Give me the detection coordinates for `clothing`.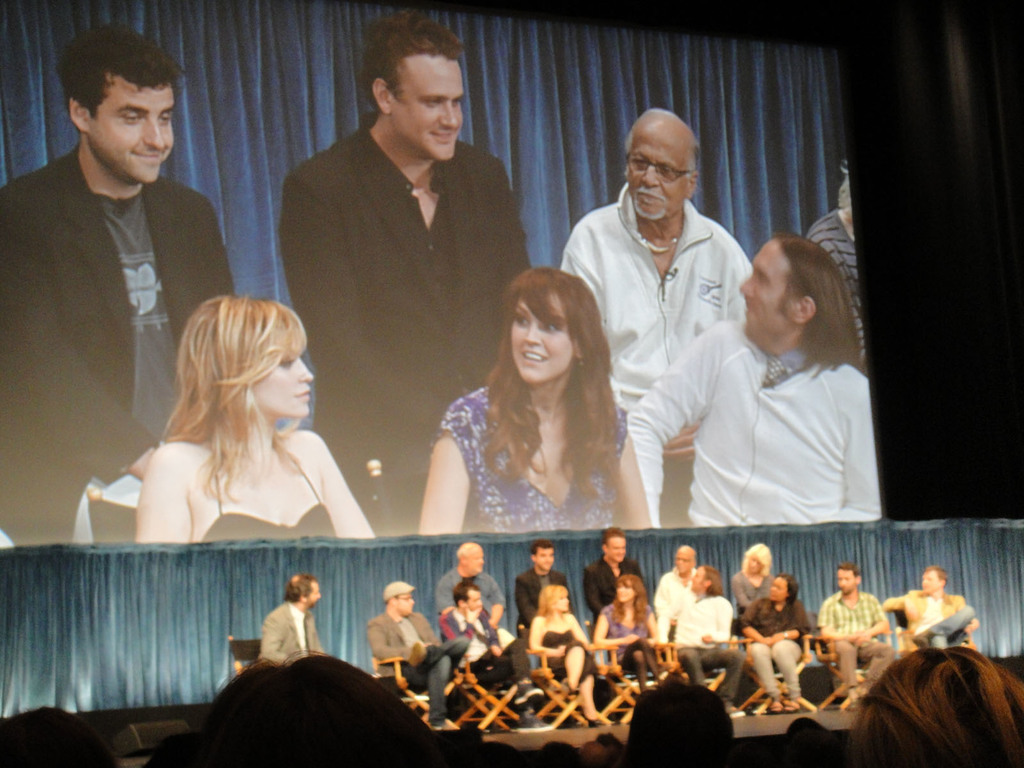
region(0, 142, 236, 541).
